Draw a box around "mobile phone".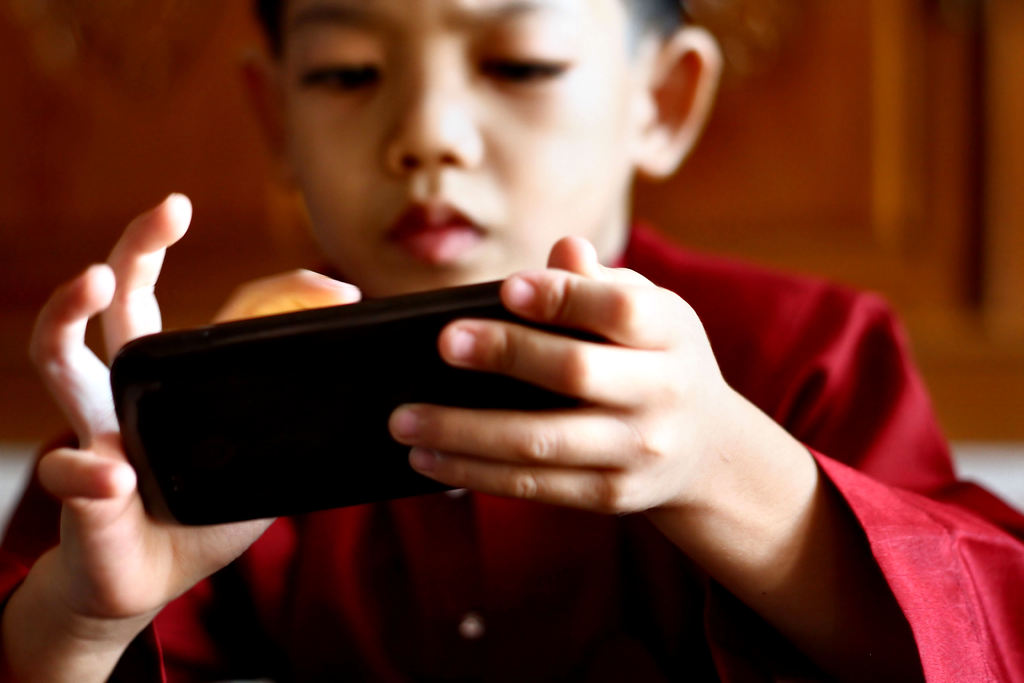
(127,243,611,527).
